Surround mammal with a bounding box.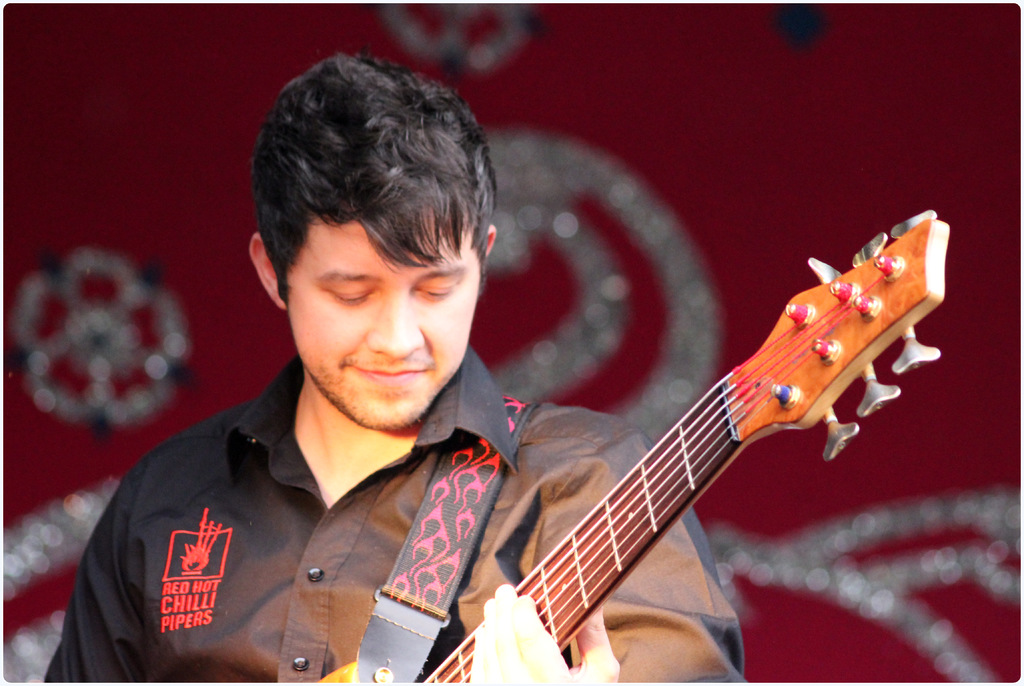
[164, 99, 772, 684].
